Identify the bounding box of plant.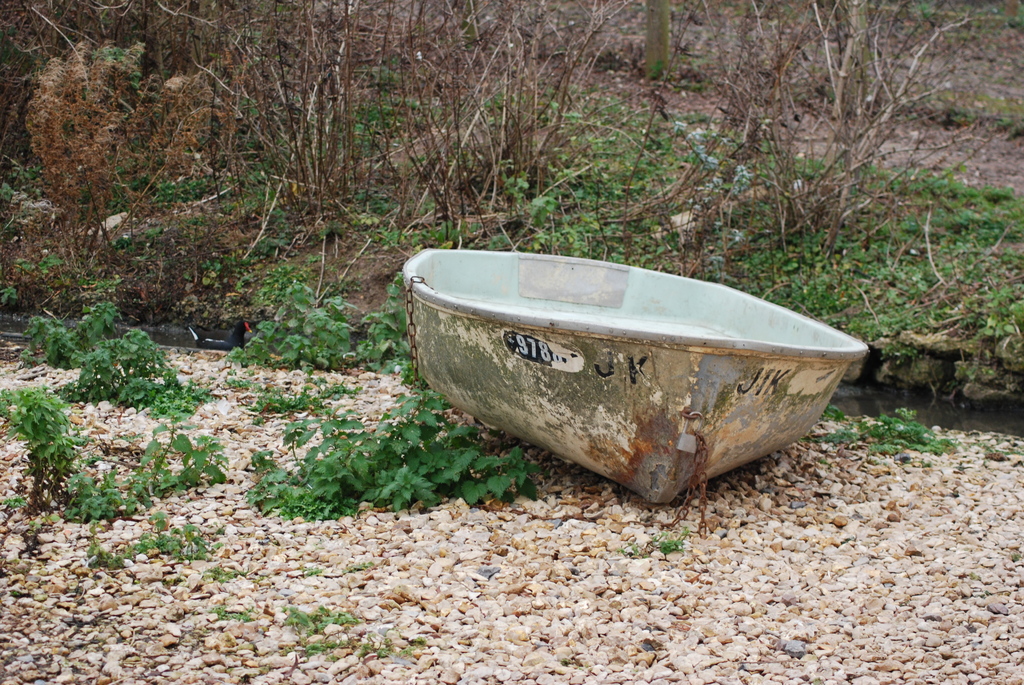
box=[313, 607, 360, 638].
